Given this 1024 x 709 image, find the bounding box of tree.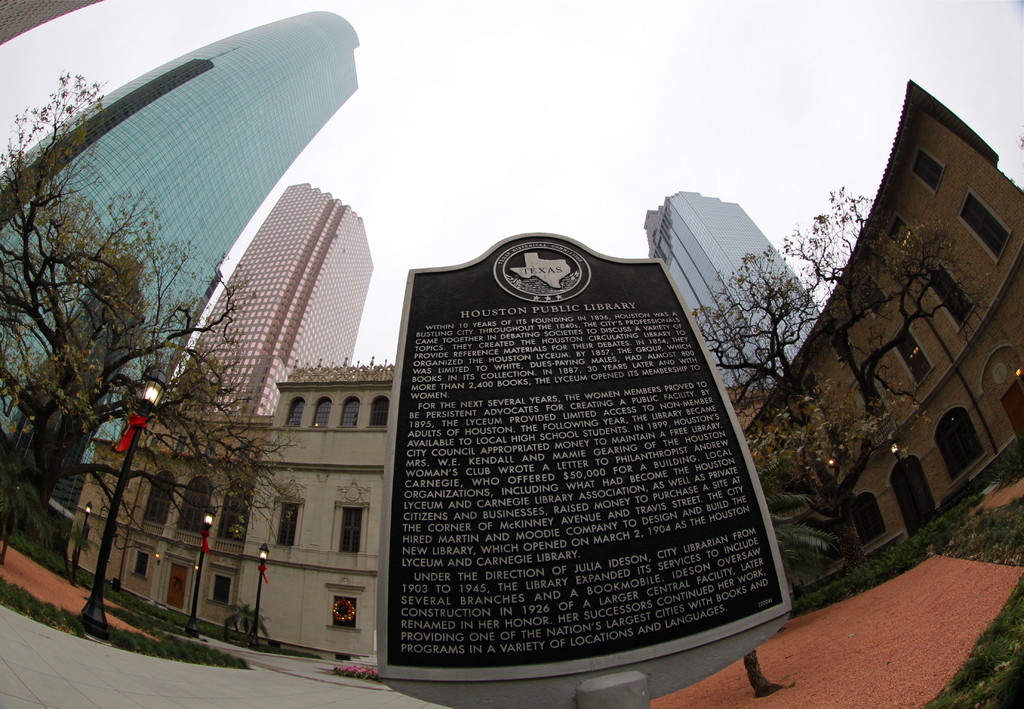
(x1=678, y1=182, x2=1010, y2=578).
